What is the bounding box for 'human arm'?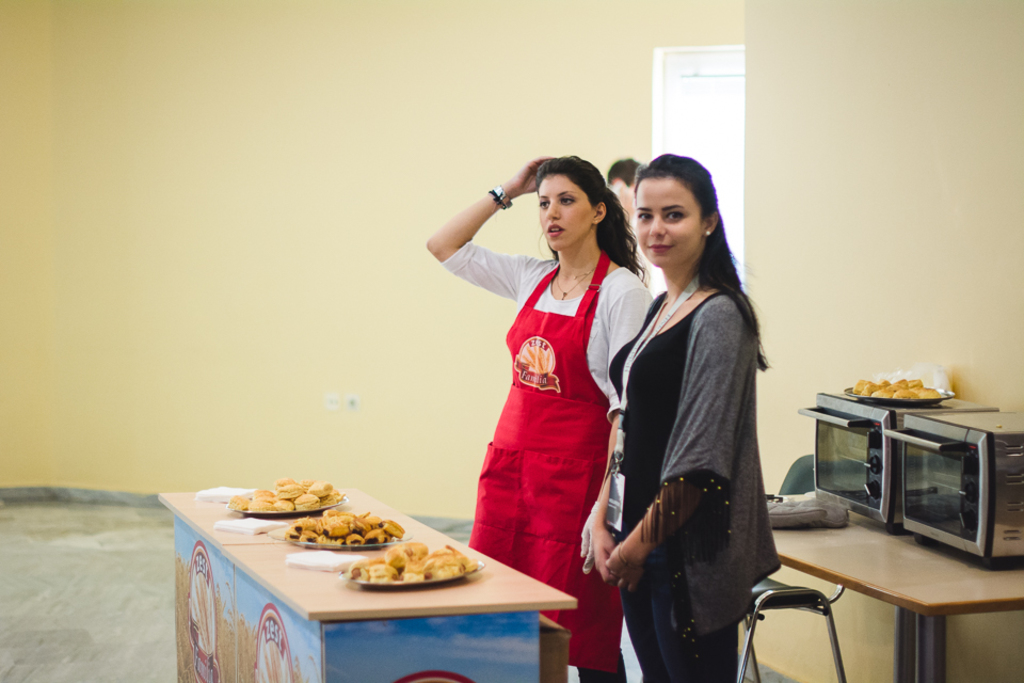
rect(602, 292, 752, 581).
